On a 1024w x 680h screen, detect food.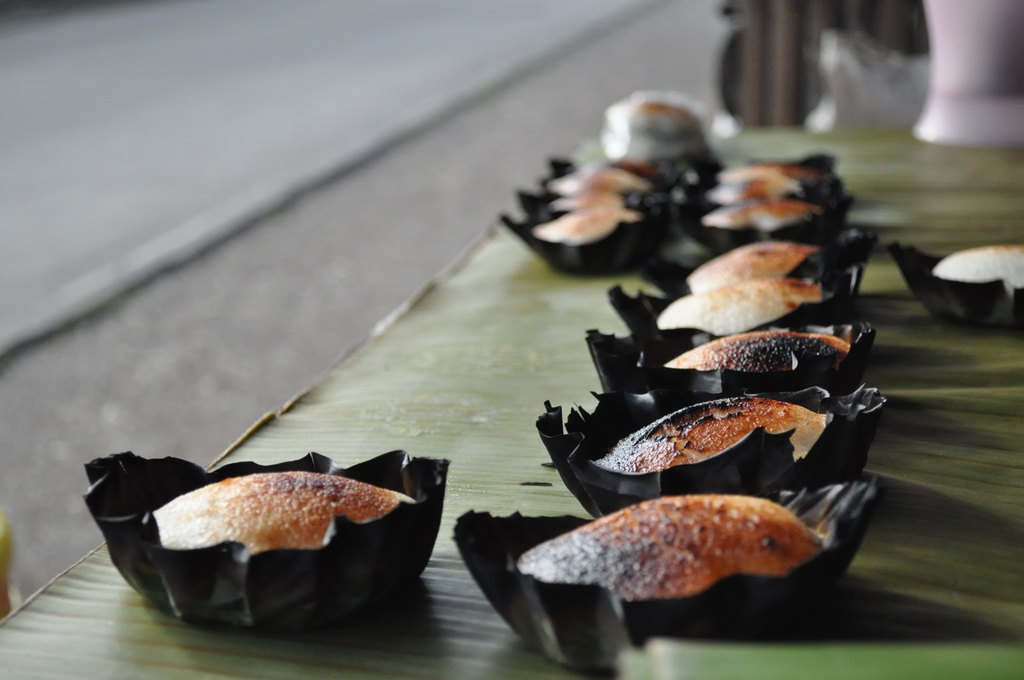
(685, 238, 820, 292).
